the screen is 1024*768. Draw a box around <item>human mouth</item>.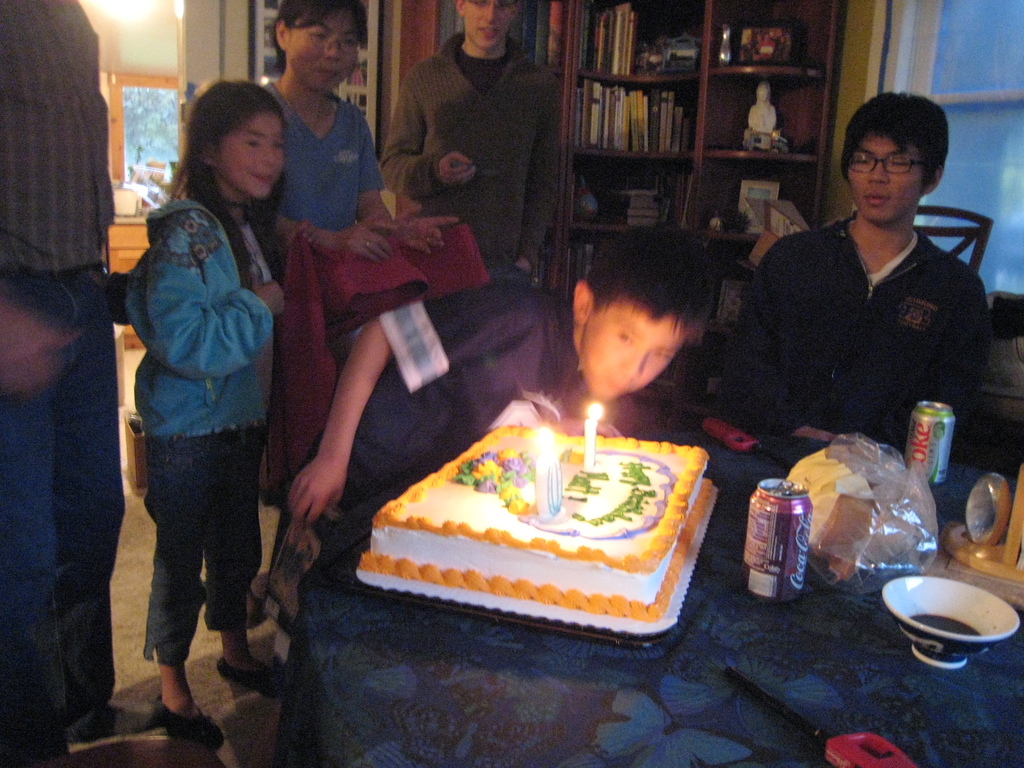
(left=479, top=24, right=497, bottom=42).
